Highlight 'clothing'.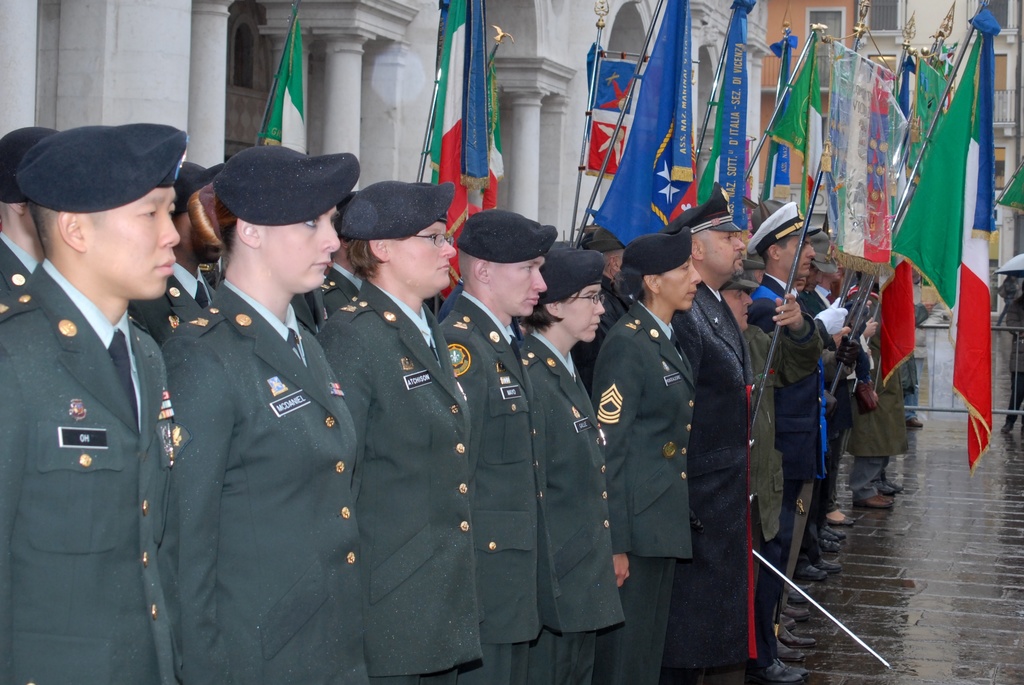
Highlighted region: box=[312, 273, 488, 684].
